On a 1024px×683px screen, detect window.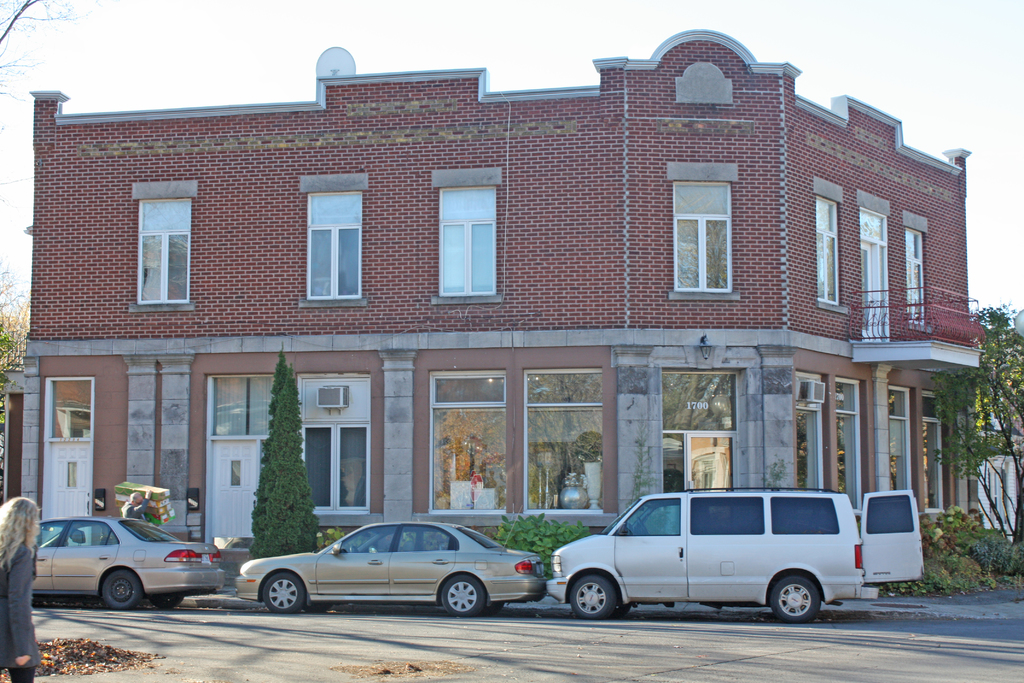
118:178:188:319.
